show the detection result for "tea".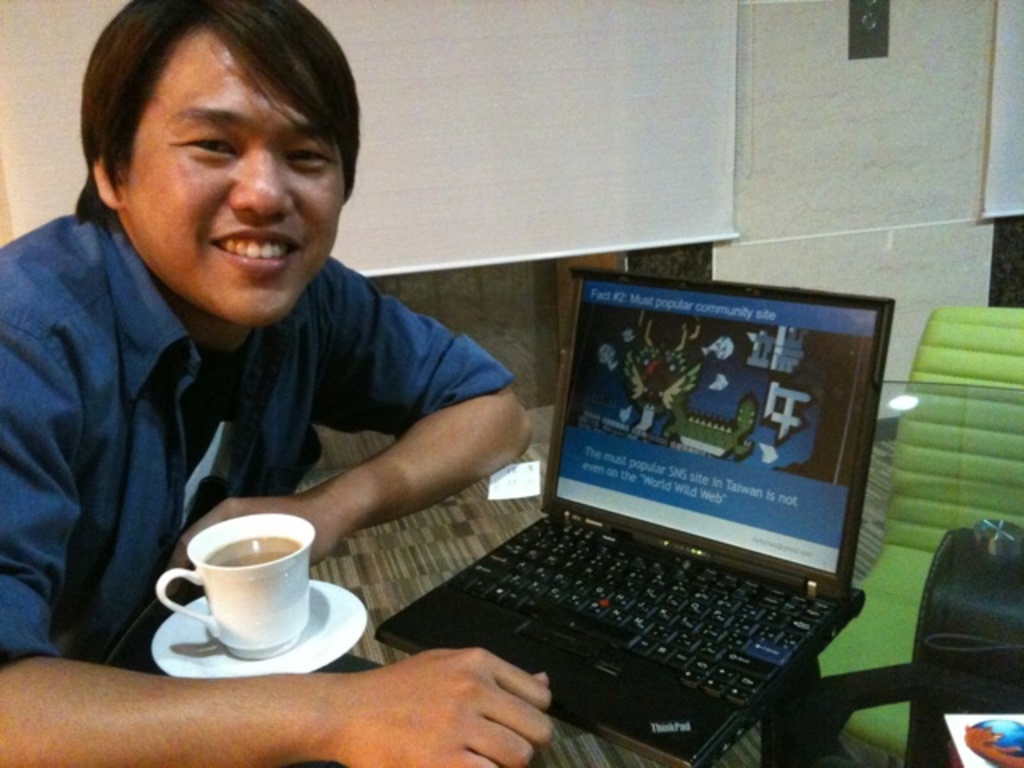
{"x1": 203, "y1": 534, "x2": 301, "y2": 565}.
